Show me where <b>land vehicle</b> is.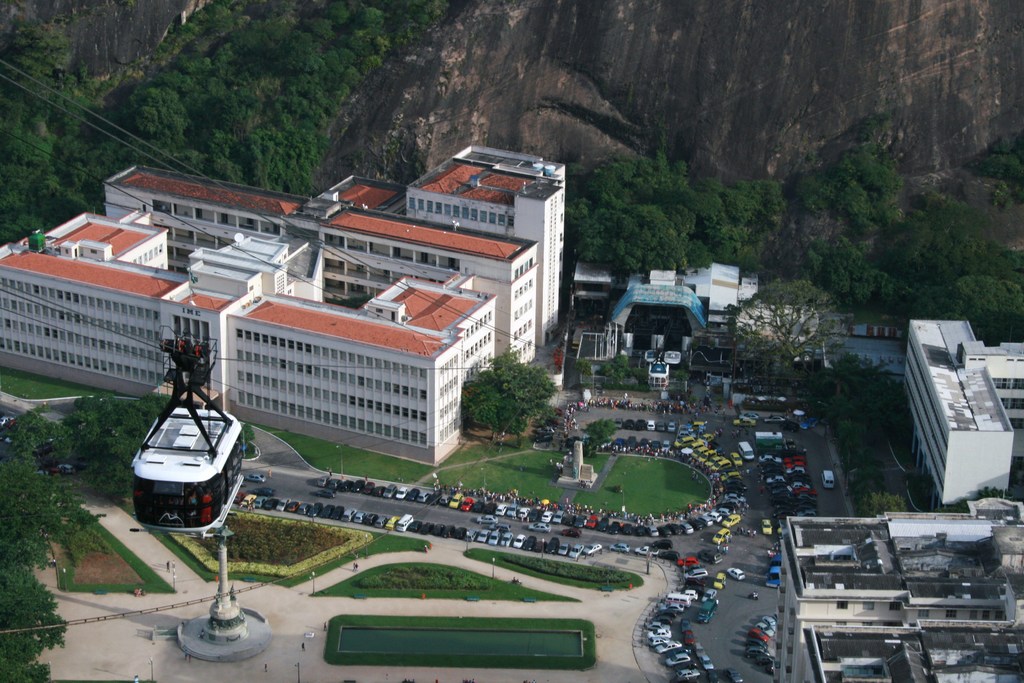
<b>land vehicle</b> is at <box>483,500,497,515</box>.
